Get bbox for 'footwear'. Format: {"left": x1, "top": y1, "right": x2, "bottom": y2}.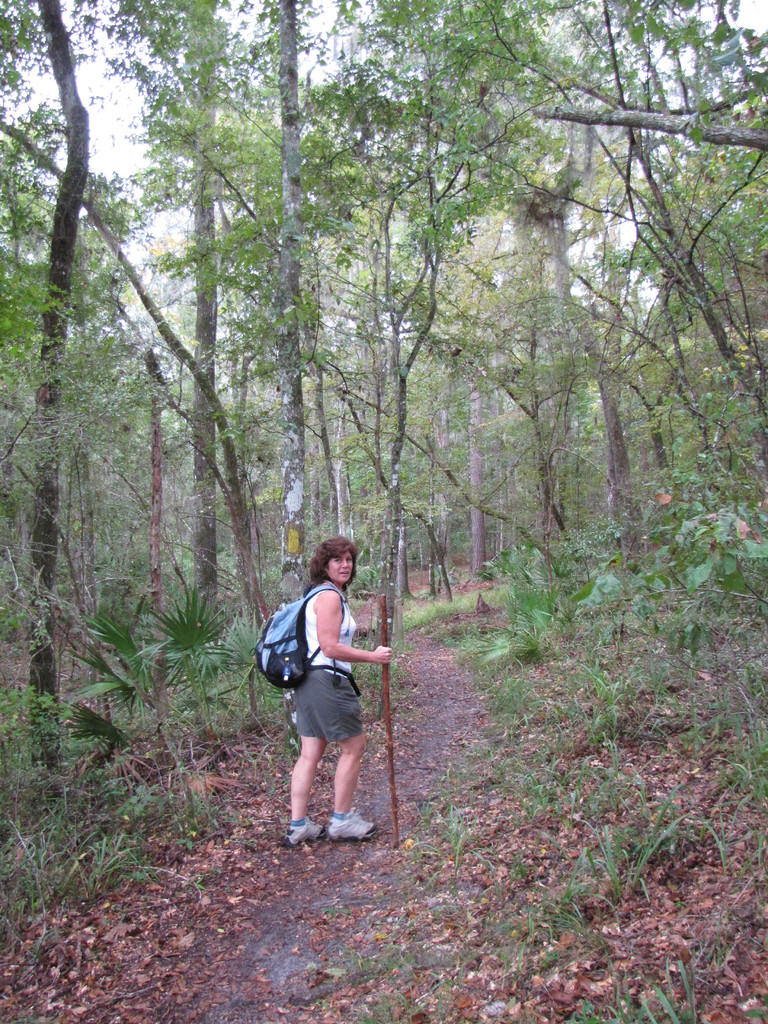
{"left": 285, "top": 814, "right": 317, "bottom": 847}.
